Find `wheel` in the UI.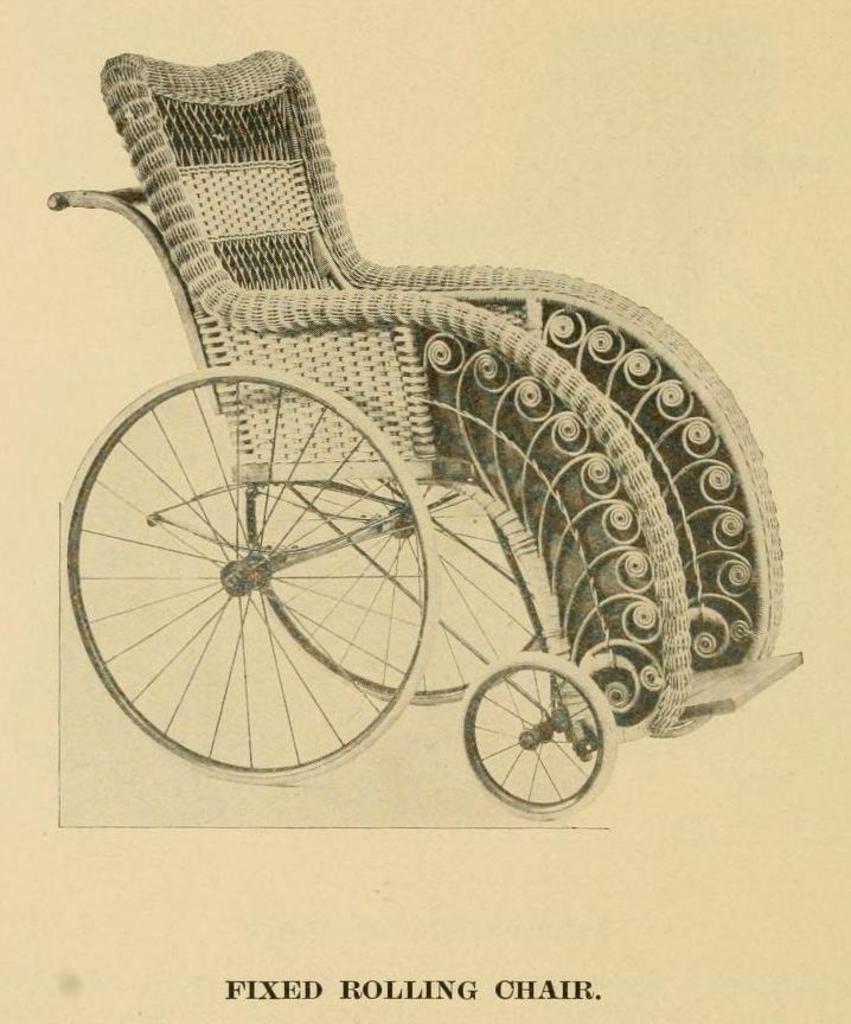
UI element at <bbox>461, 646, 620, 811</bbox>.
